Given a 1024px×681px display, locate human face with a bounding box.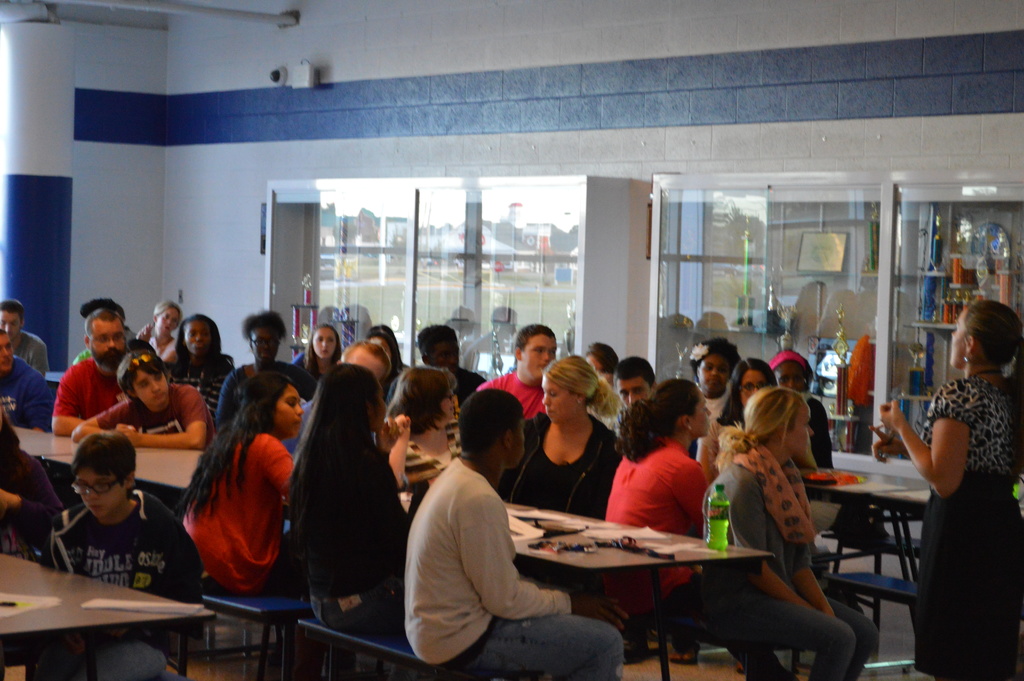
Located: {"x1": 0, "y1": 338, "x2": 19, "y2": 372}.
